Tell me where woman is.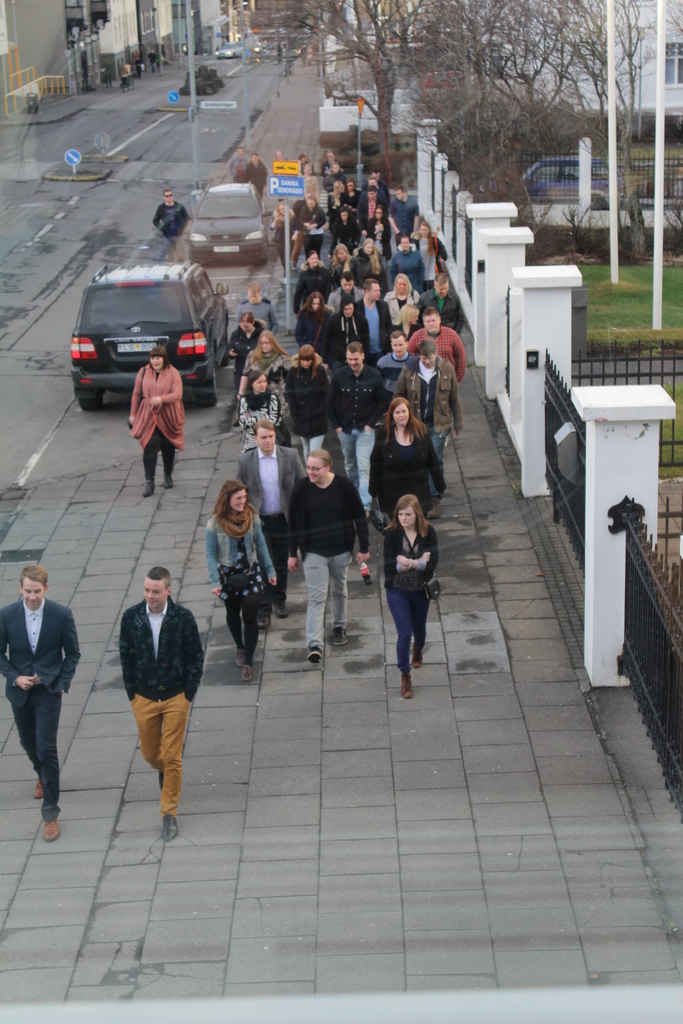
woman is at crop(368, 397, 447, 538).
